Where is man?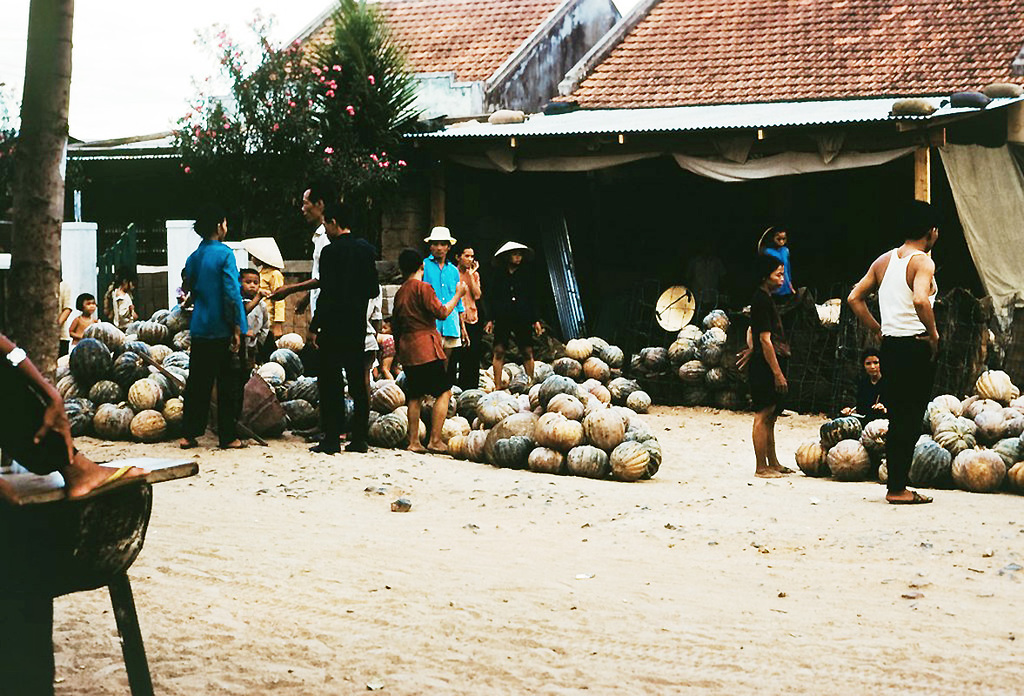
<box>302,204,379,452</box>.
